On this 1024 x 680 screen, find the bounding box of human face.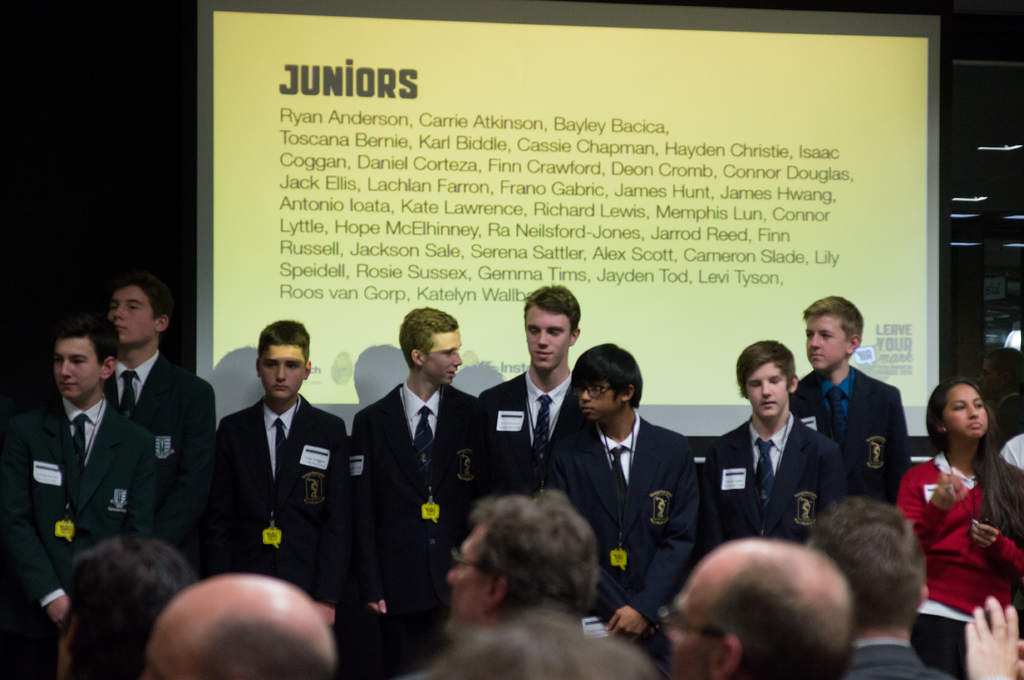
Bounding box: [left=804, top=311, right=845, bottom=369].
